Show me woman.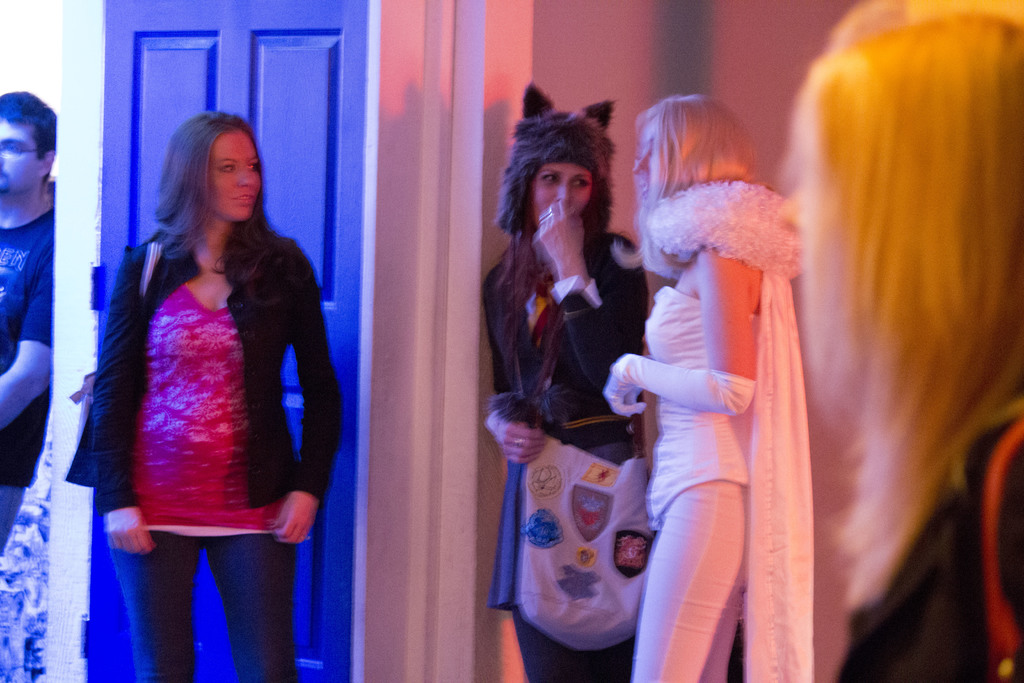
woman is here: box(488, 81, 645, 682).
